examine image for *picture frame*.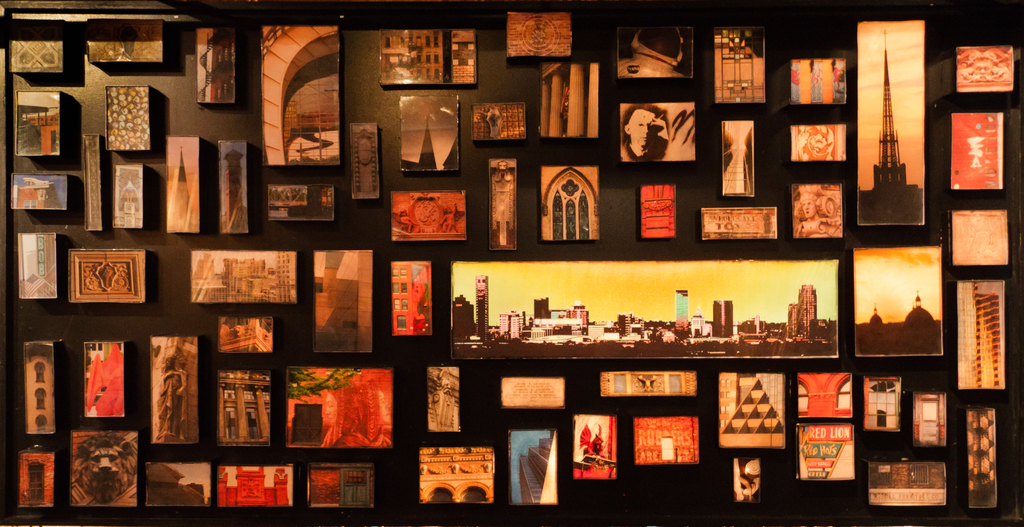
Examination result: (377, 29, 481, 88).
